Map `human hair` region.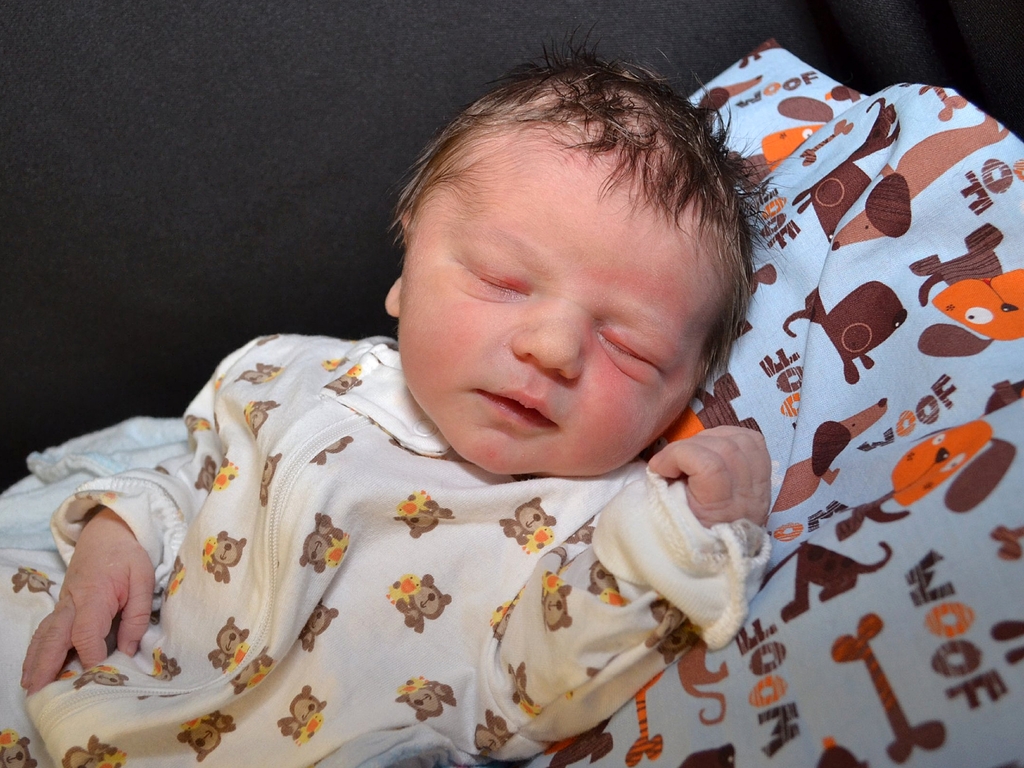
Mapped to 385 62 732 338.
